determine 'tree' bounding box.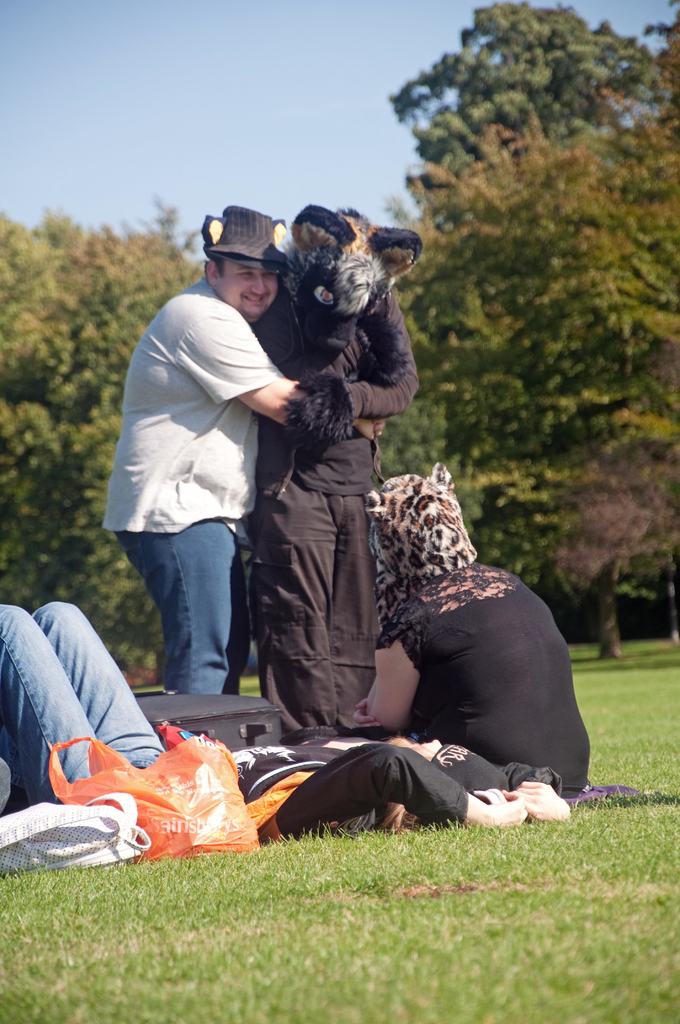
Determined: (left=0, top=198, right=460, bottom=685).
